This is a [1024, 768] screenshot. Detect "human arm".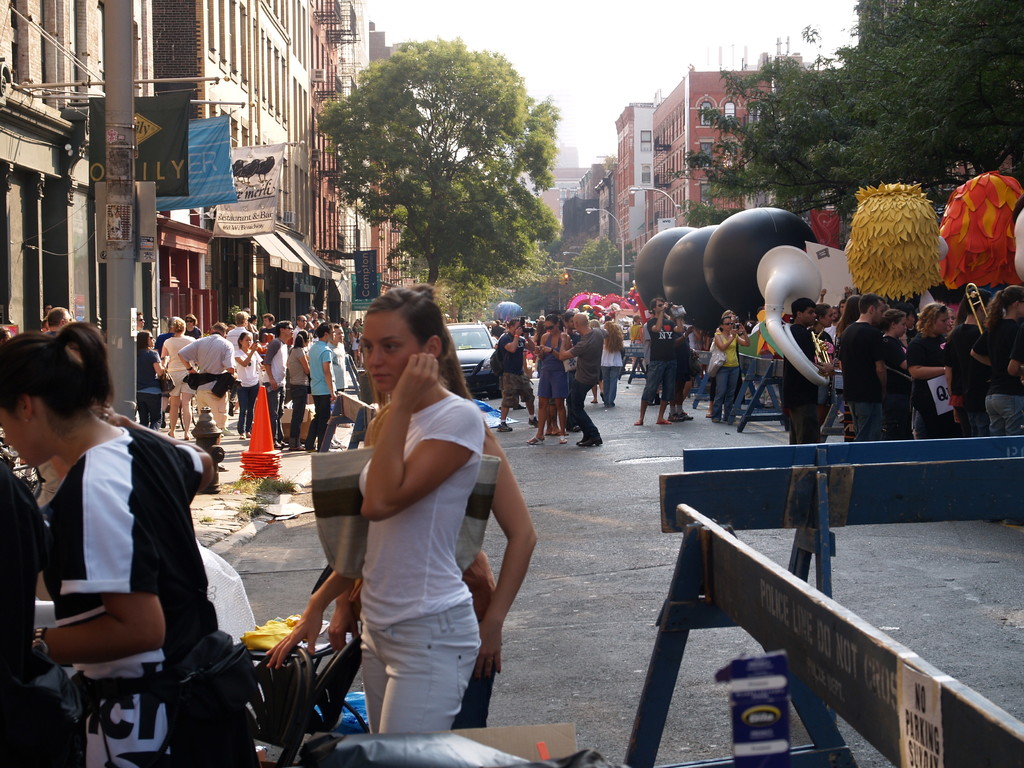
select_region(455, 416, 540, 682).
